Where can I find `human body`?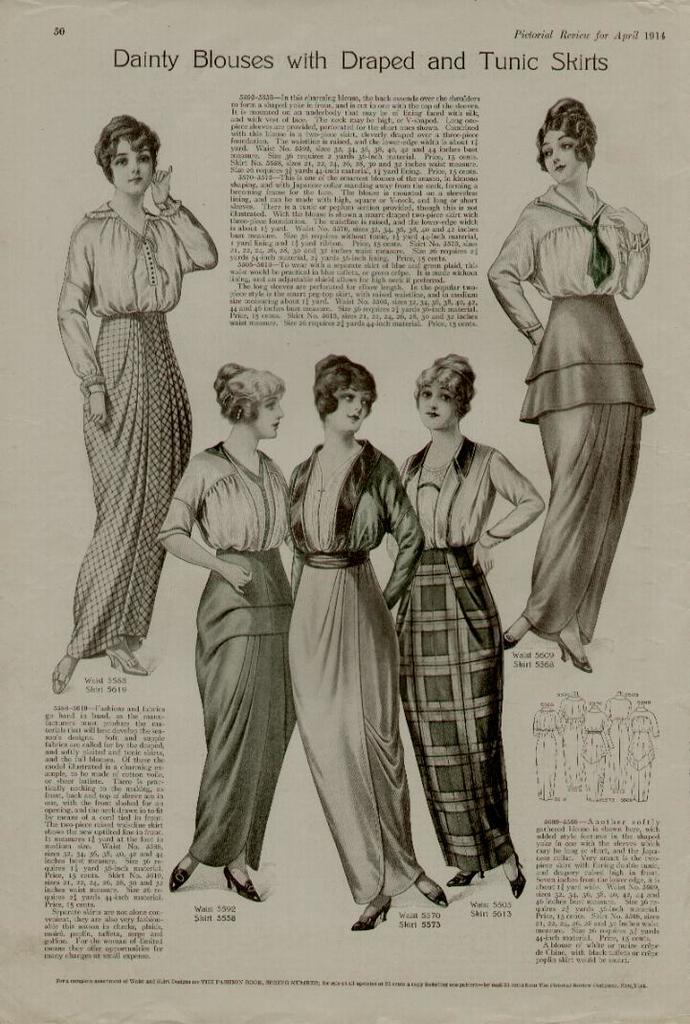
You can find it at 495:78:658:706.
